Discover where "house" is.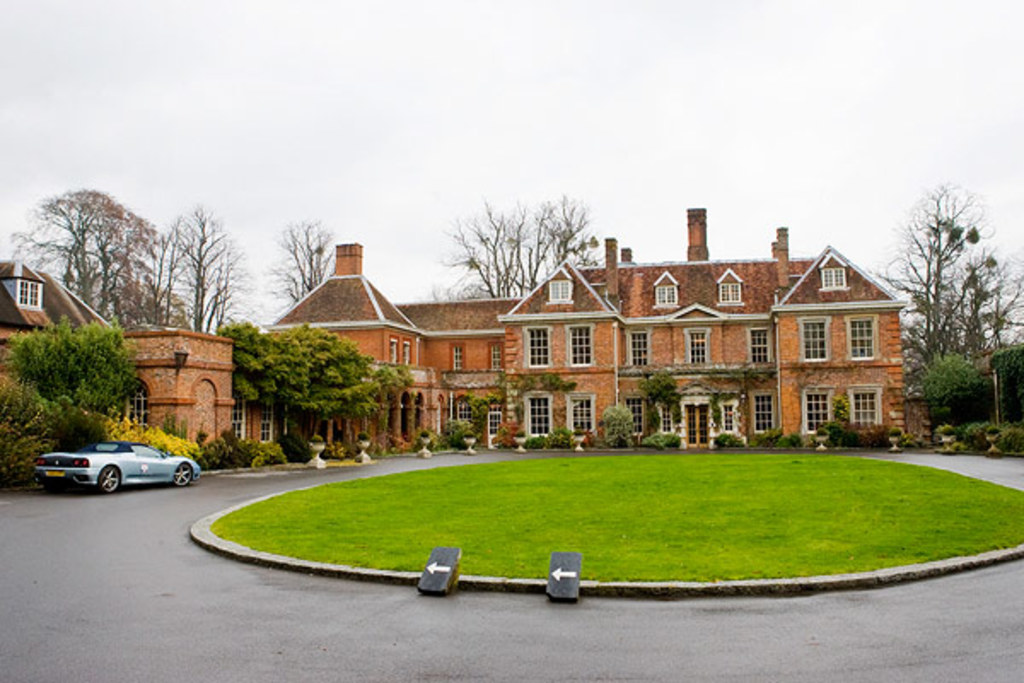
Discovered at region(0, 253, 119, 468).
